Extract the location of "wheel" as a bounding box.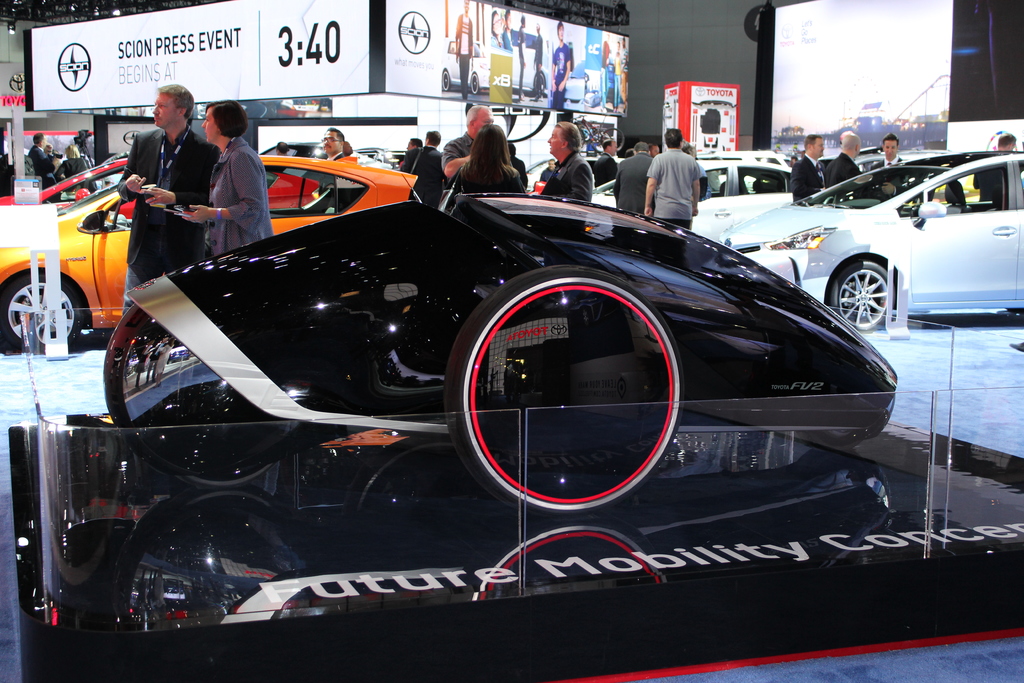
(x1=3, y1=272, x2=79, y2=350).
